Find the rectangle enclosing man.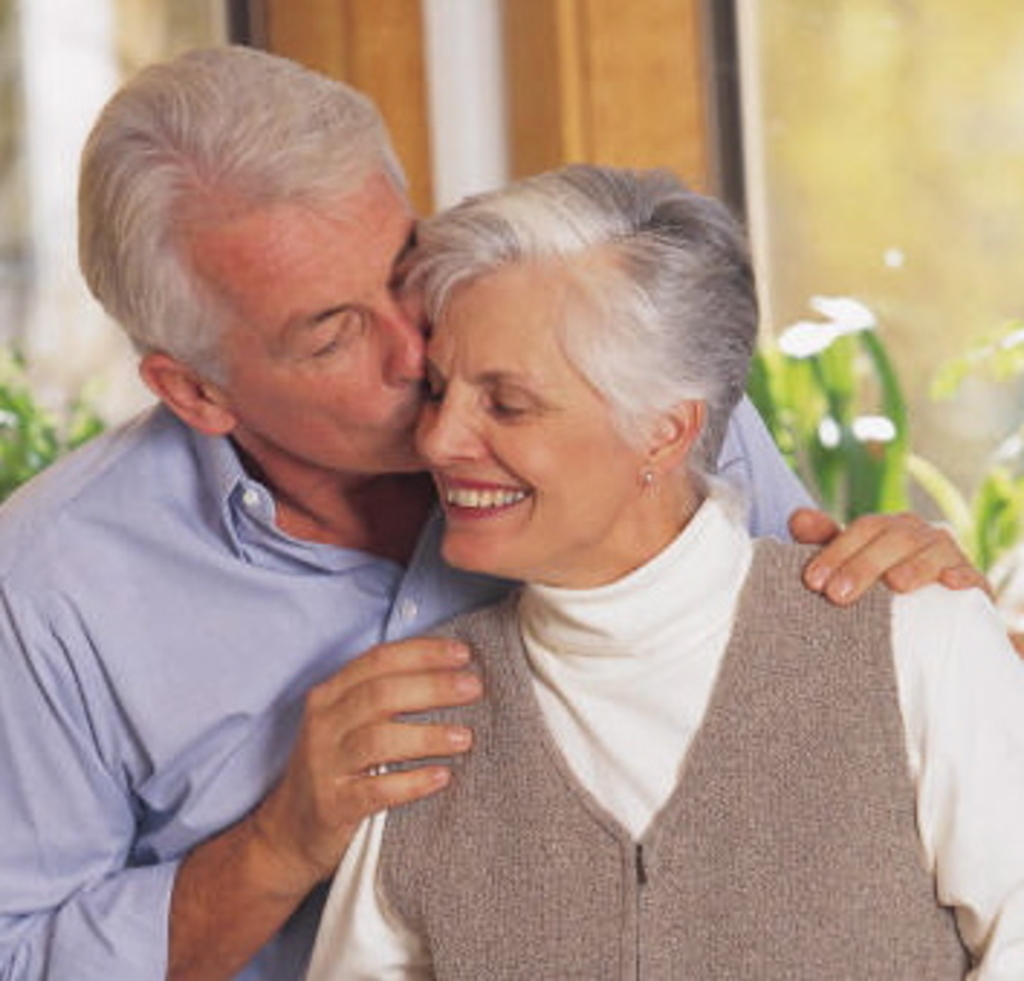
[left=0, top=29, right=550, bottom=975].
